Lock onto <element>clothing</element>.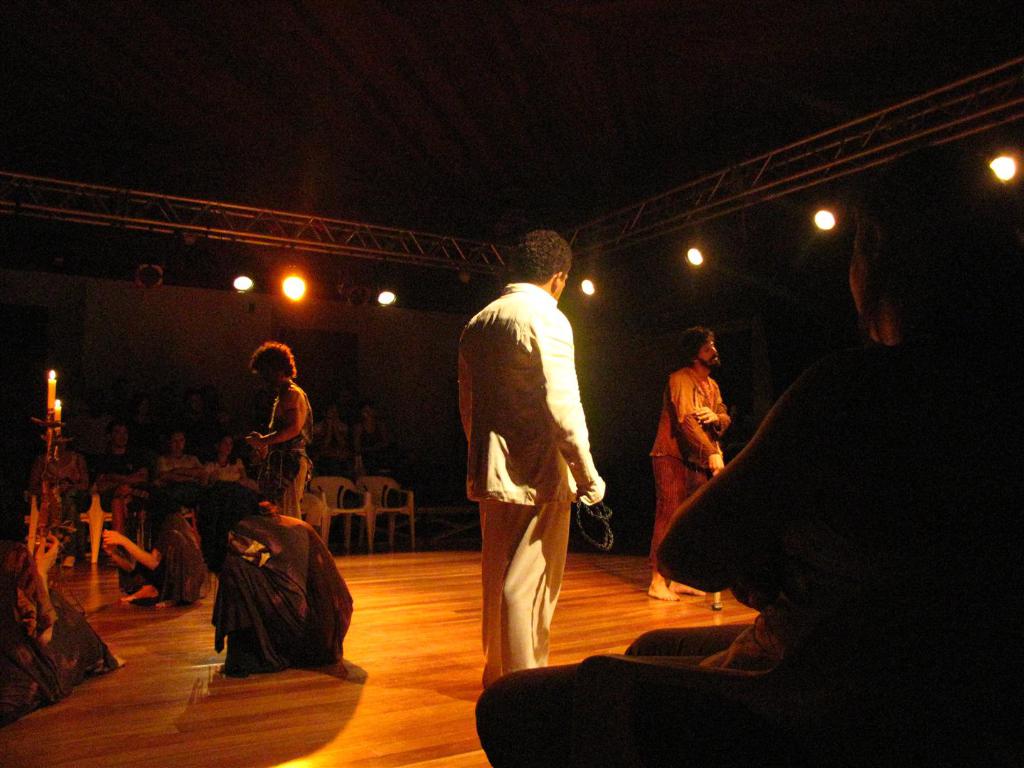
Locked: x1=91 y1=451 x2=151 y2=511.
